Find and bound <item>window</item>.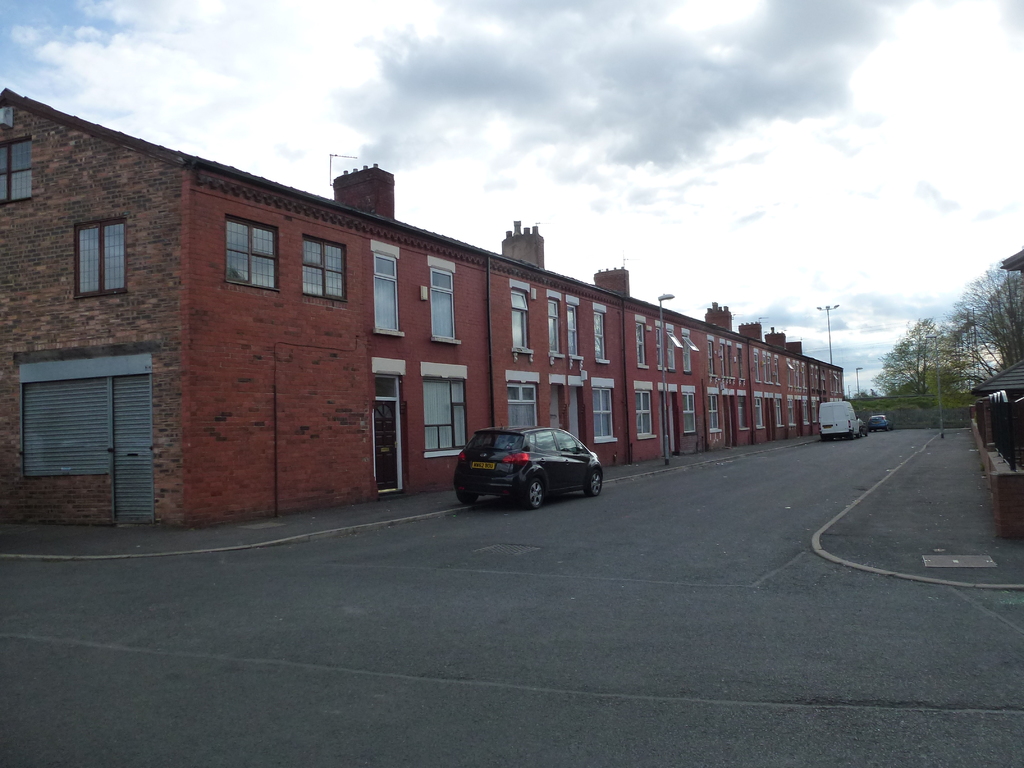
Bound: select_region(721, 345, 726, 383).
